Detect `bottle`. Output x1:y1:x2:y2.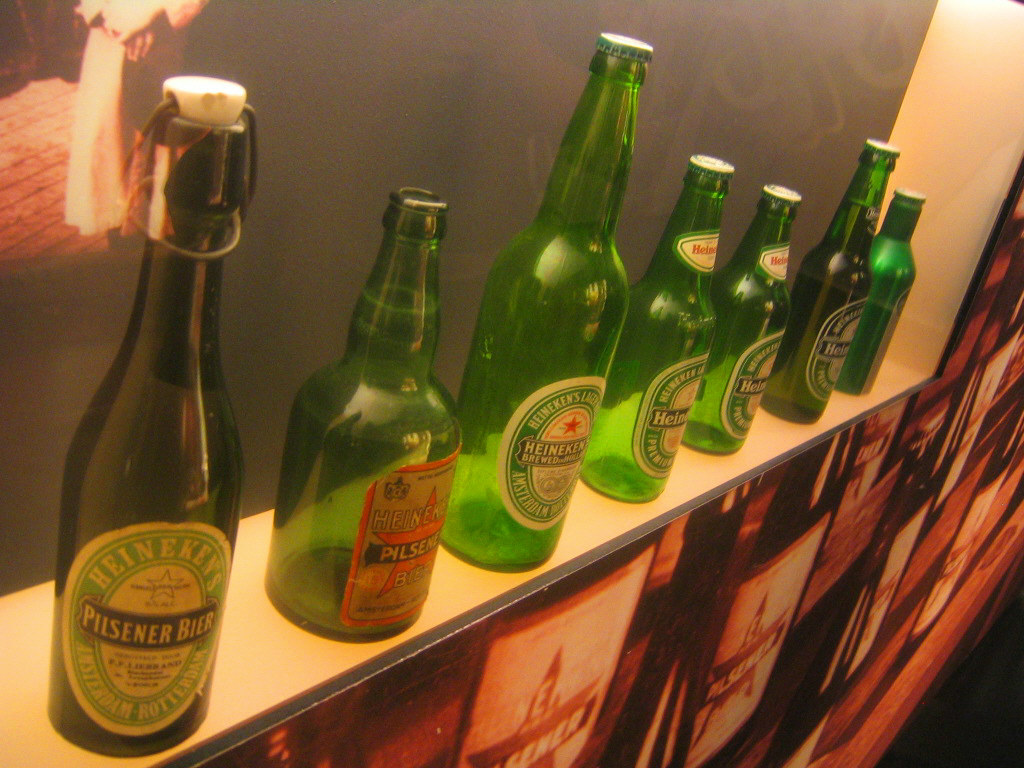
763:128:900:424.
